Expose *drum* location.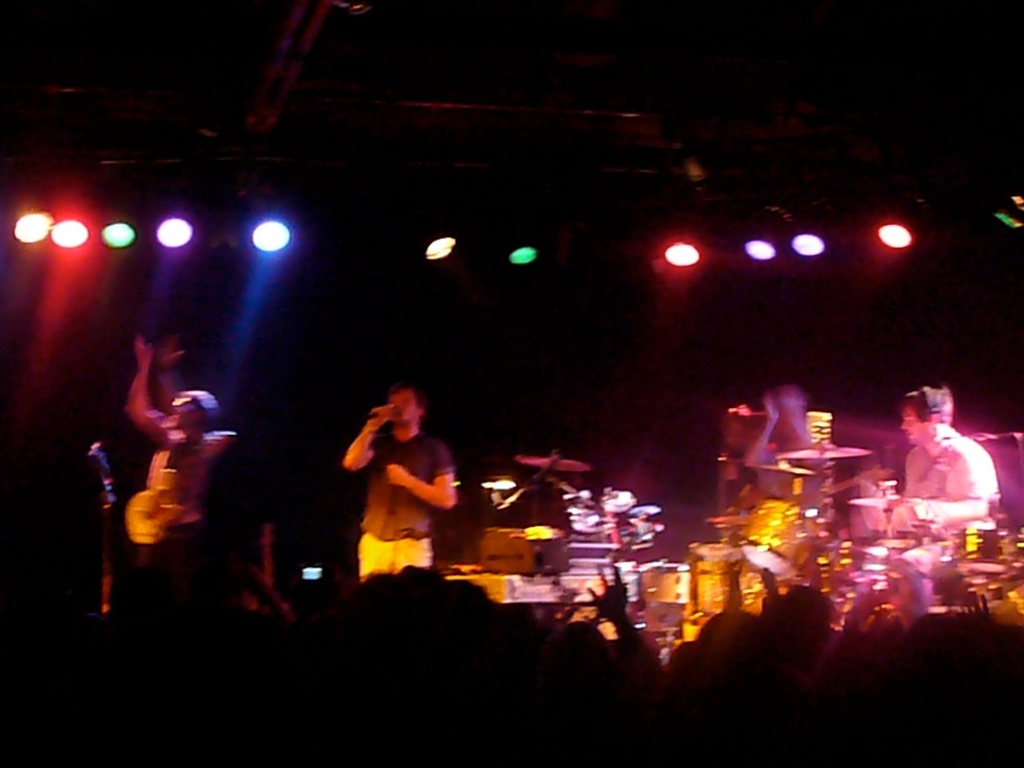
Exposed at bbox=[680, 547, 764, 644].
